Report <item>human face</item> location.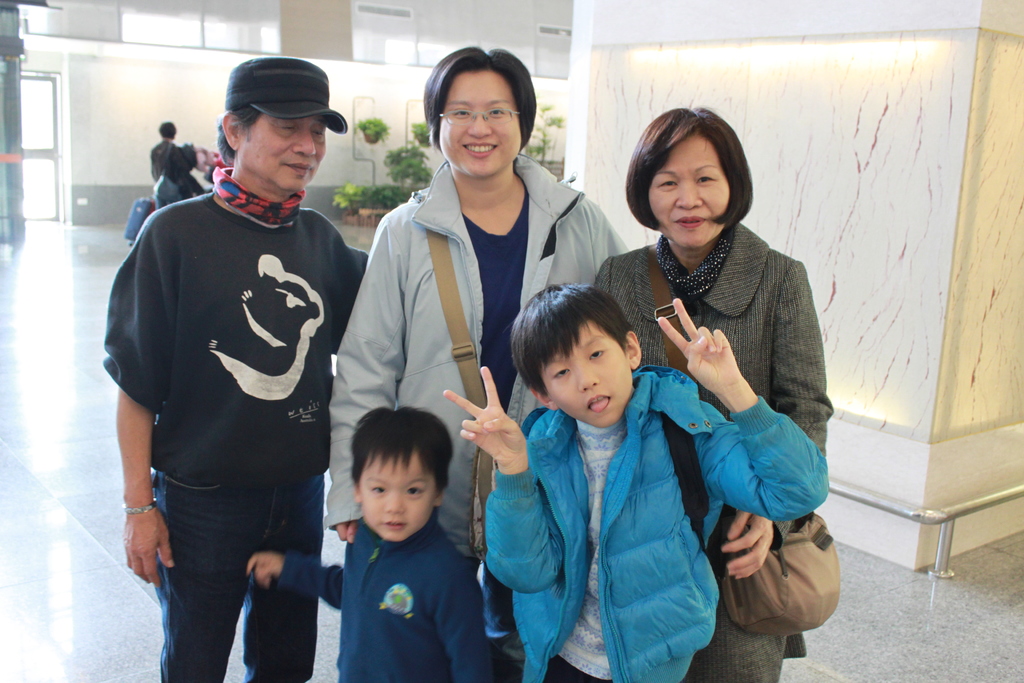
Report: region(359, 451, 438, 539).
